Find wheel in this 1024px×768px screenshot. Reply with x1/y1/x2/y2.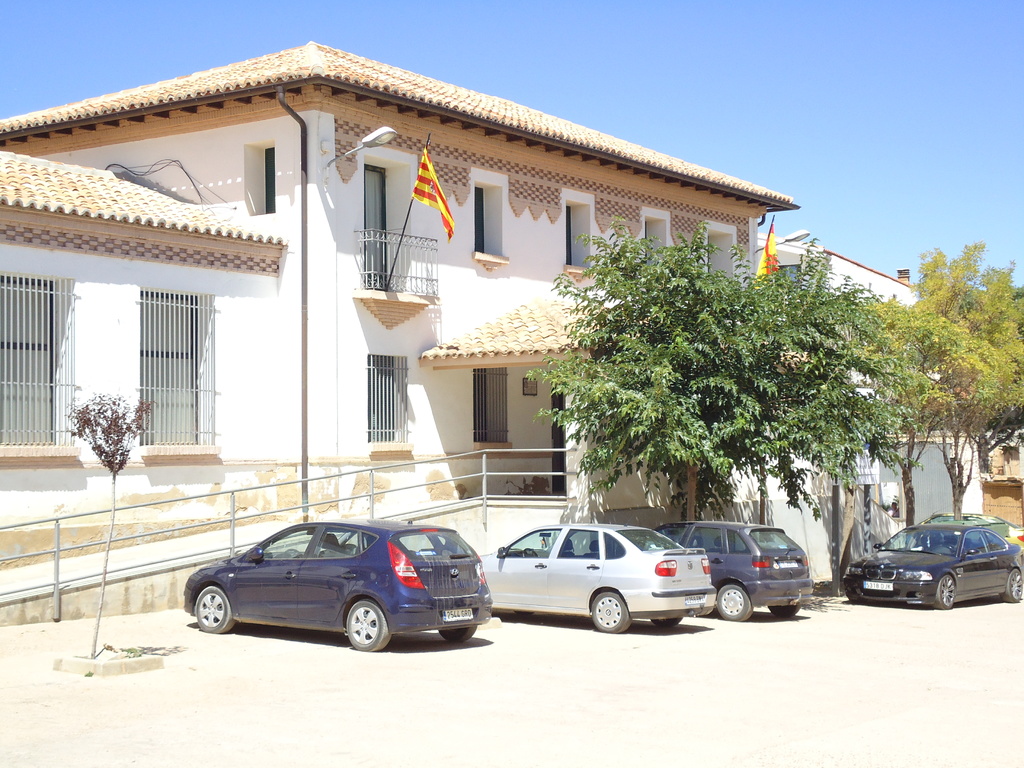
653/618/683/627.
